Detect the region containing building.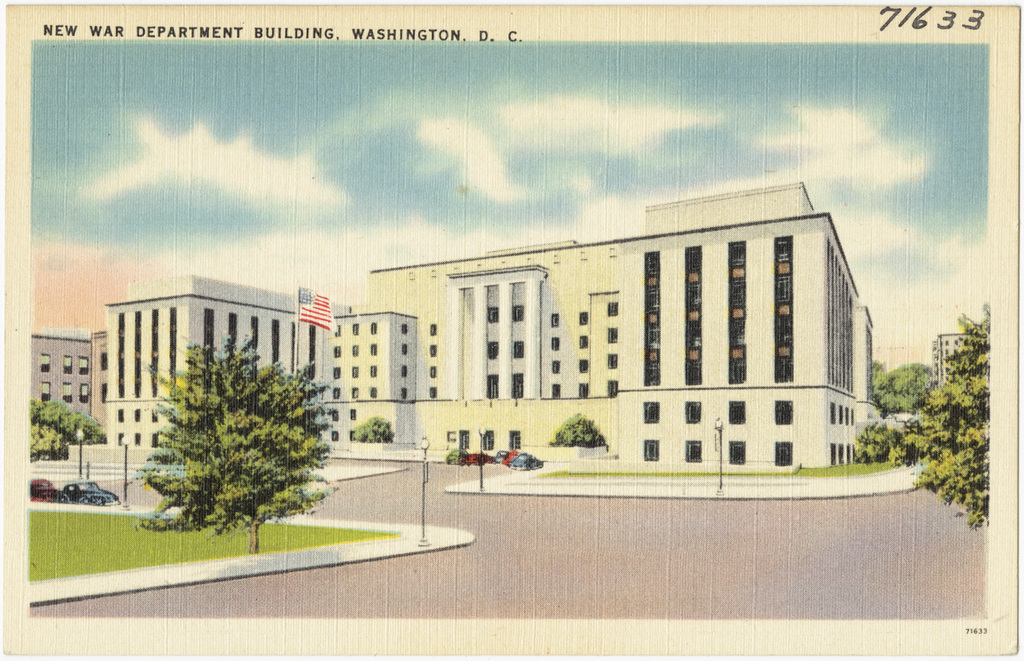
bbox=(928, 333, 967, 387).
